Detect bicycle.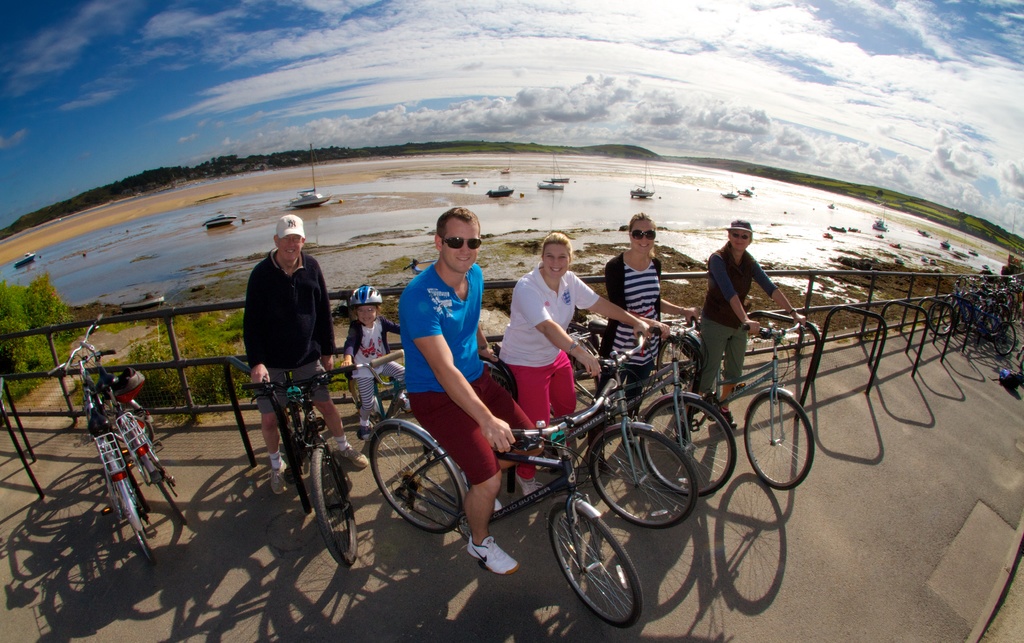
Detected at <region>1006, 278, 1023, 303</region>.
